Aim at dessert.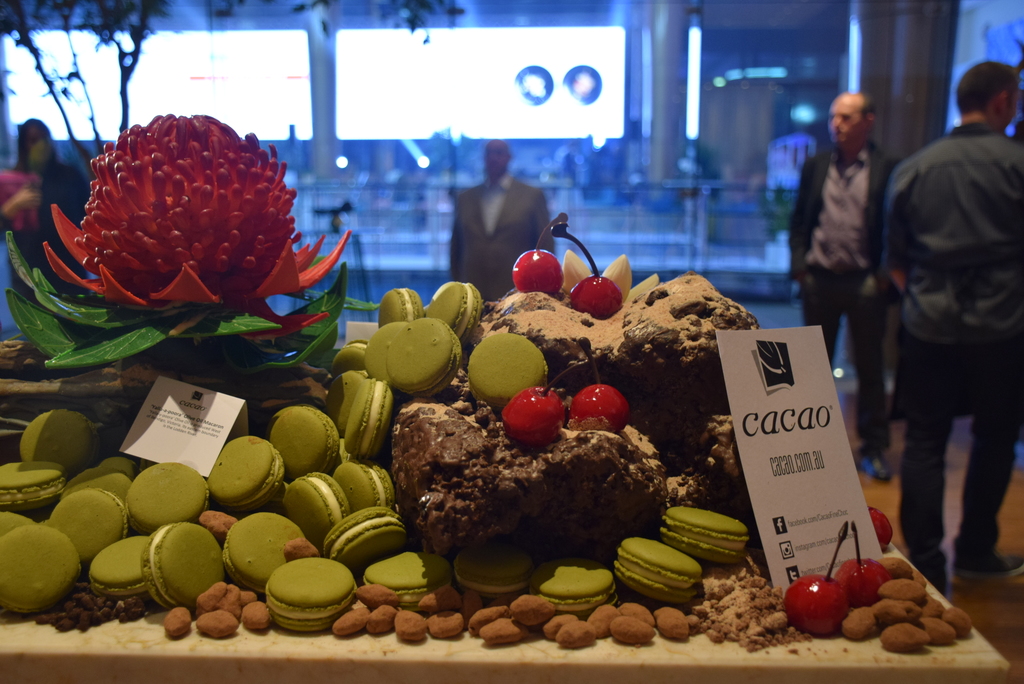
Aimed at [374, 284, 417, 321].
